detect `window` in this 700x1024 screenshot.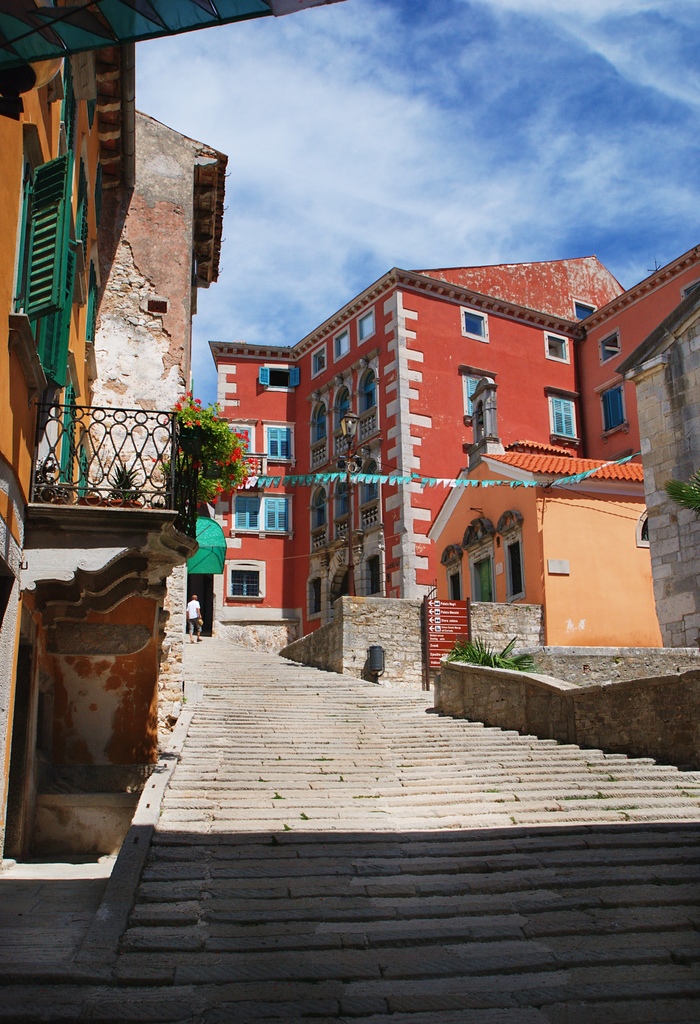
Detection: <box>229,427,253,455</box>.
